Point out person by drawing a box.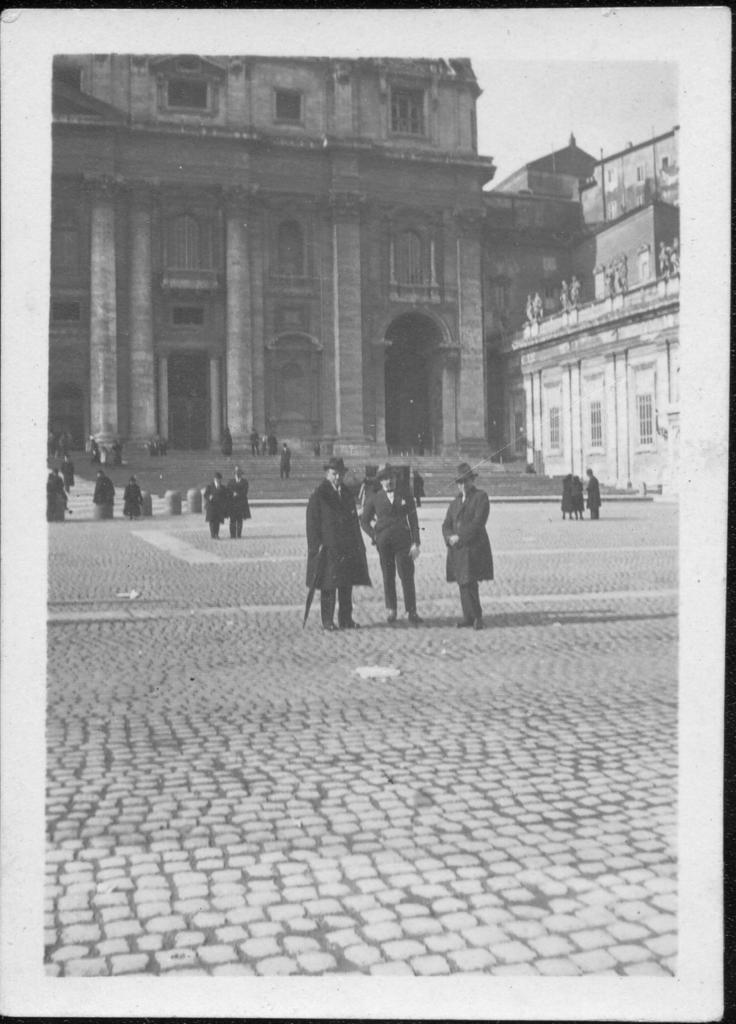
l=244, t=429, r=259, b=456.
